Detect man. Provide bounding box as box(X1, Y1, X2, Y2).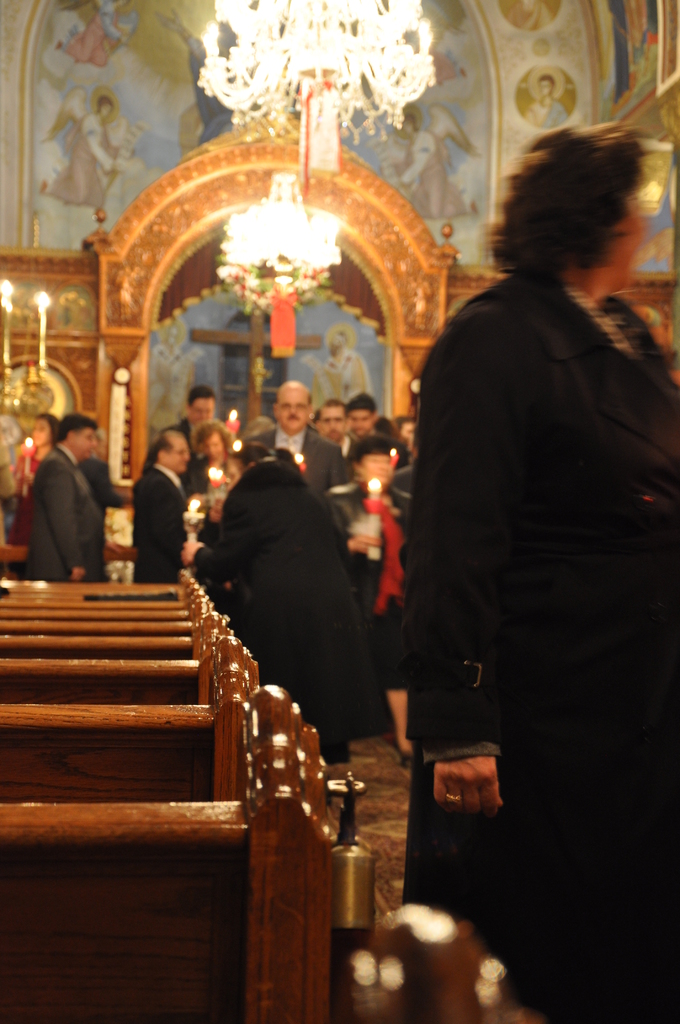
box(340, 393, 384, 447).
